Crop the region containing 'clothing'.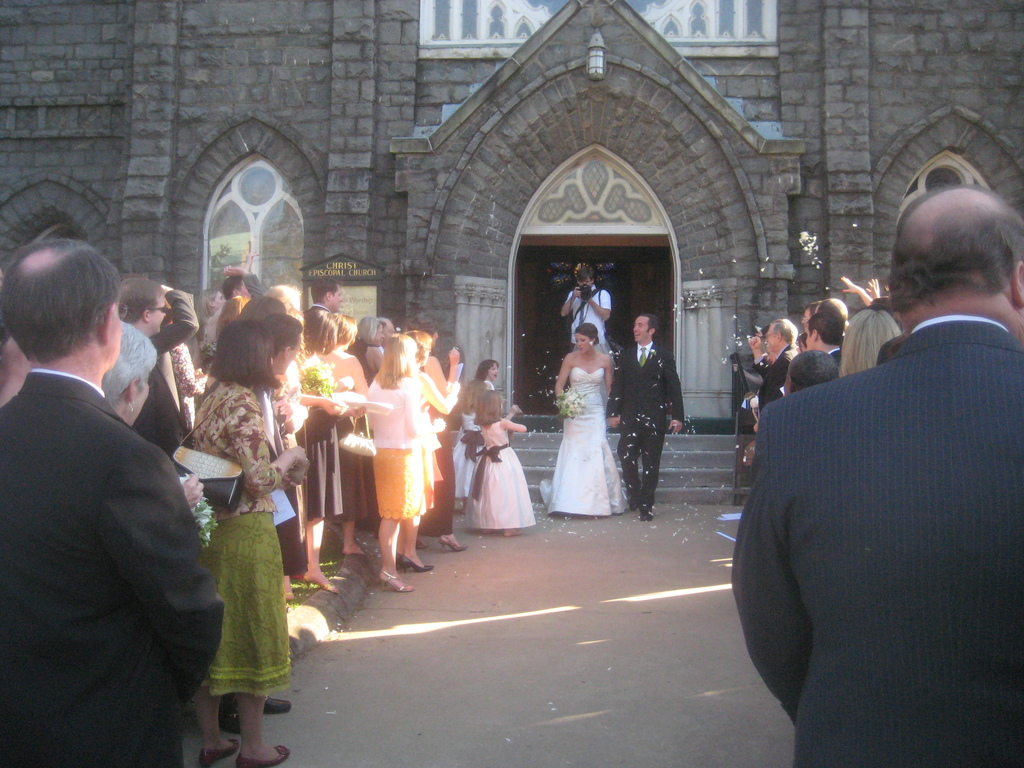
Crop region: l=729, t=311, r=1023, b=765.
